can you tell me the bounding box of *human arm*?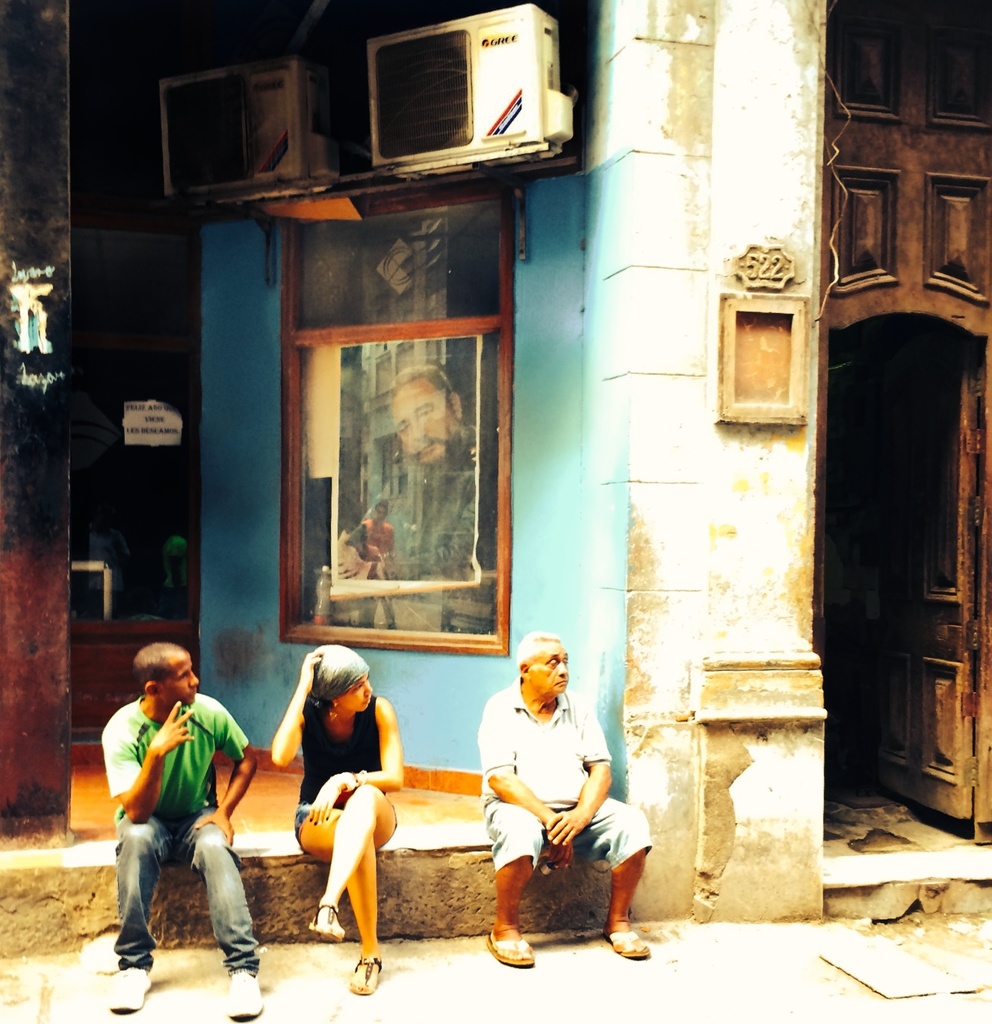
box=[476, 703, 567, 861].
